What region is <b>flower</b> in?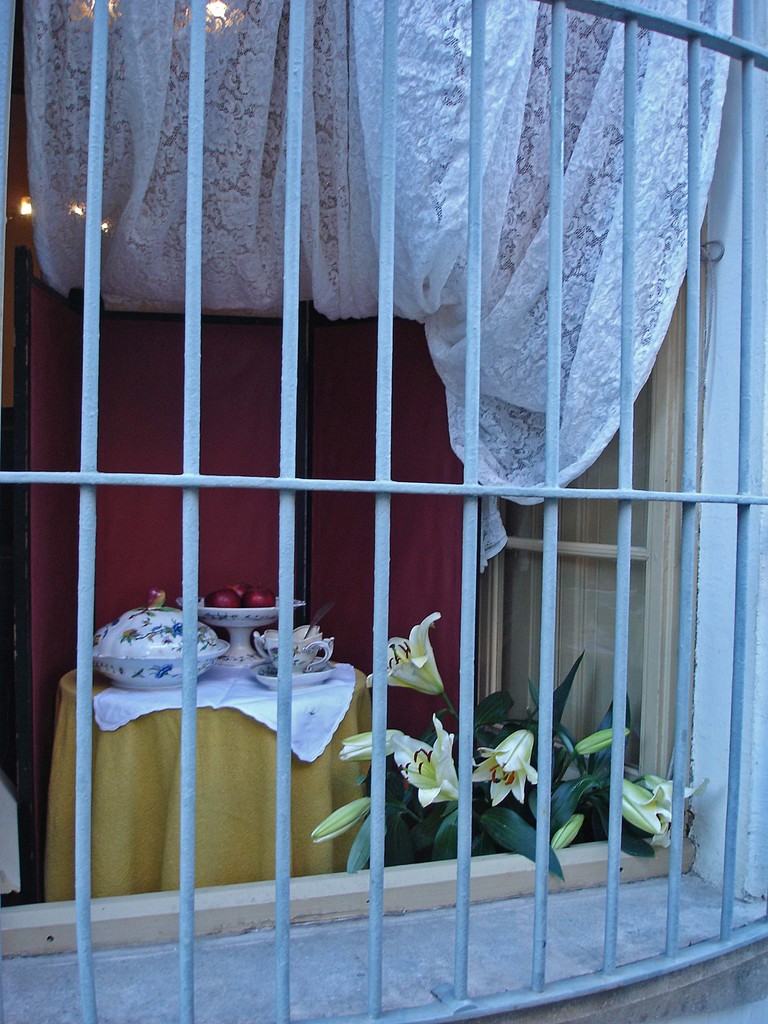
620/778/704/830.
